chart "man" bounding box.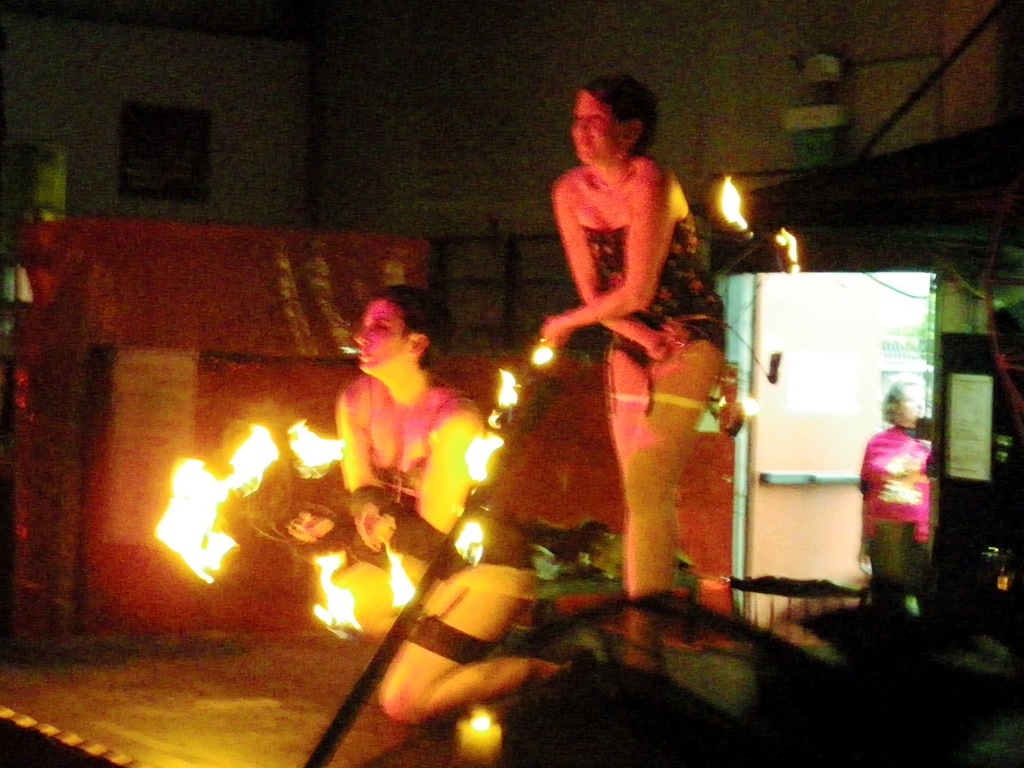
Charted: select_region(333, 290, 576, 717).
